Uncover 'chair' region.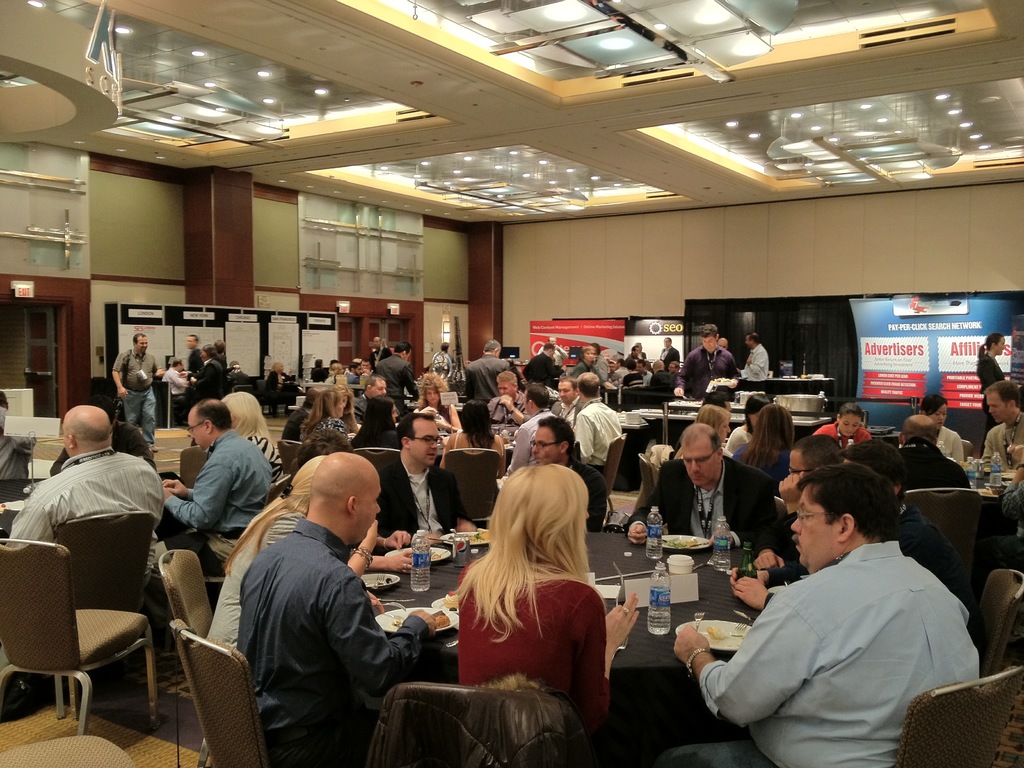
Uncovered: bbox=[154, 545, 225, 767].
